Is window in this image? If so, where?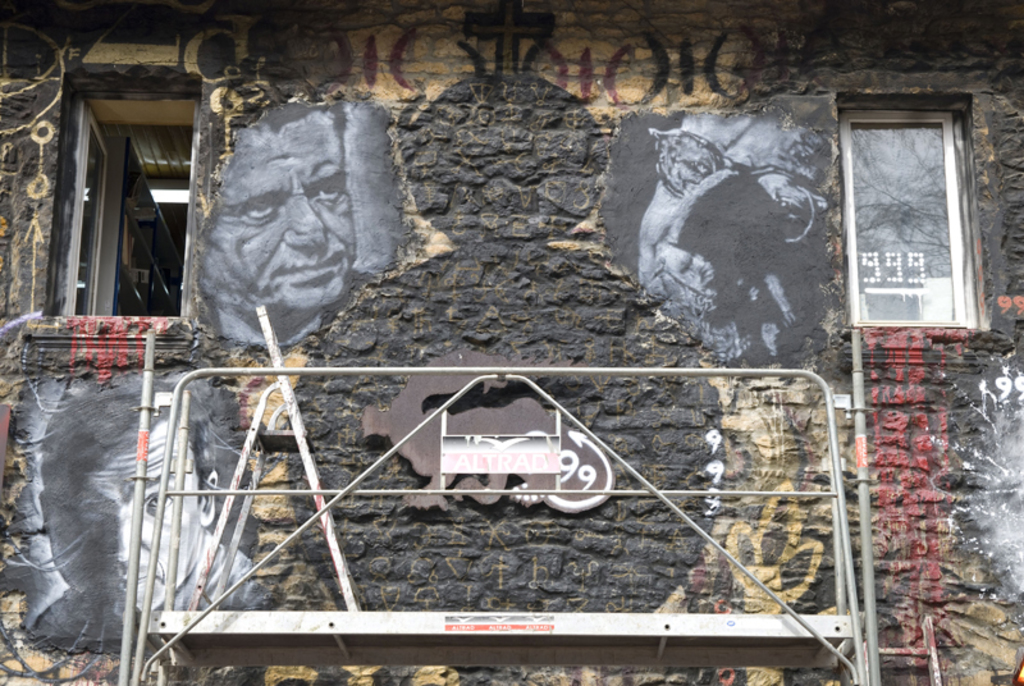
Yes, at bbox(32, 63, 205, 323).
